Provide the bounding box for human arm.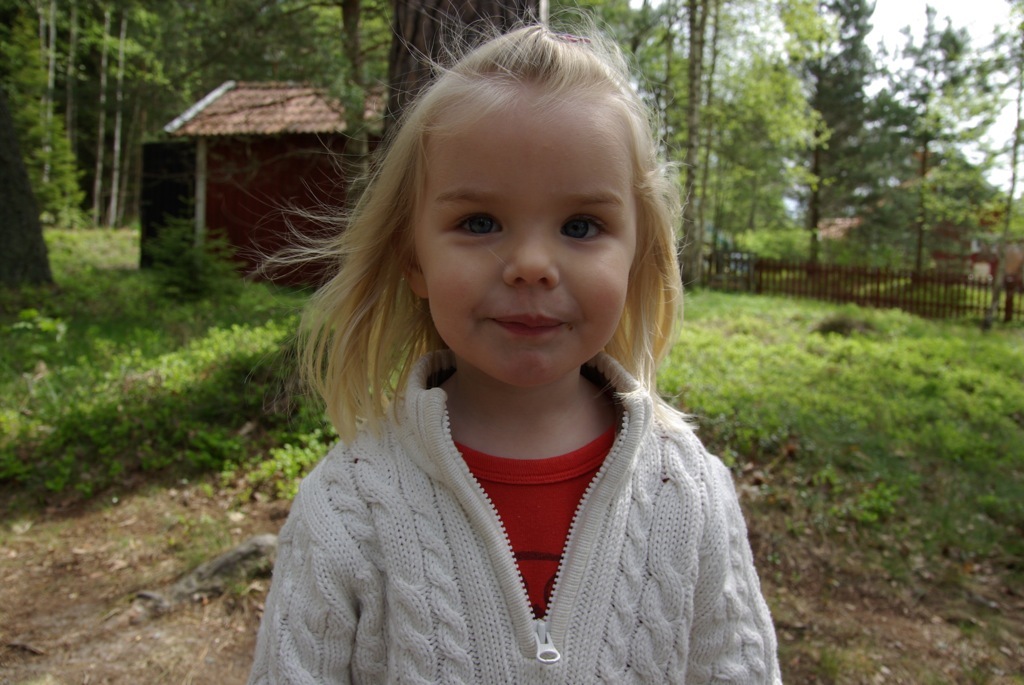
249/444/366/684.
